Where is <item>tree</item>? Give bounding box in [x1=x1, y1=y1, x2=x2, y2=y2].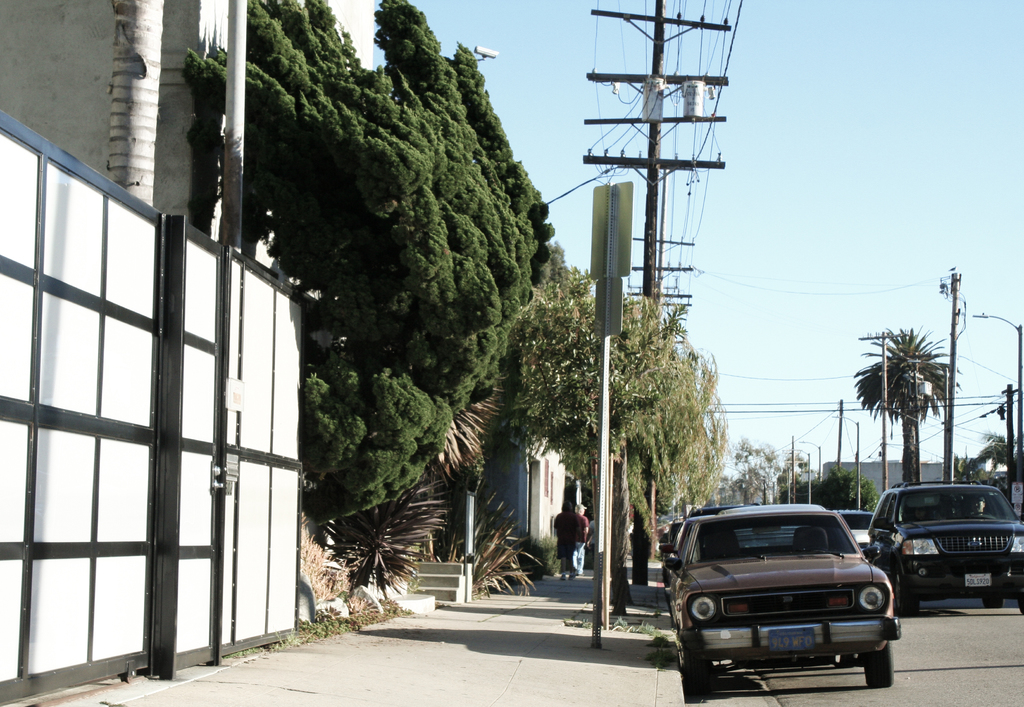
[x1=964, y1=428, x2=1023, y2=490].
